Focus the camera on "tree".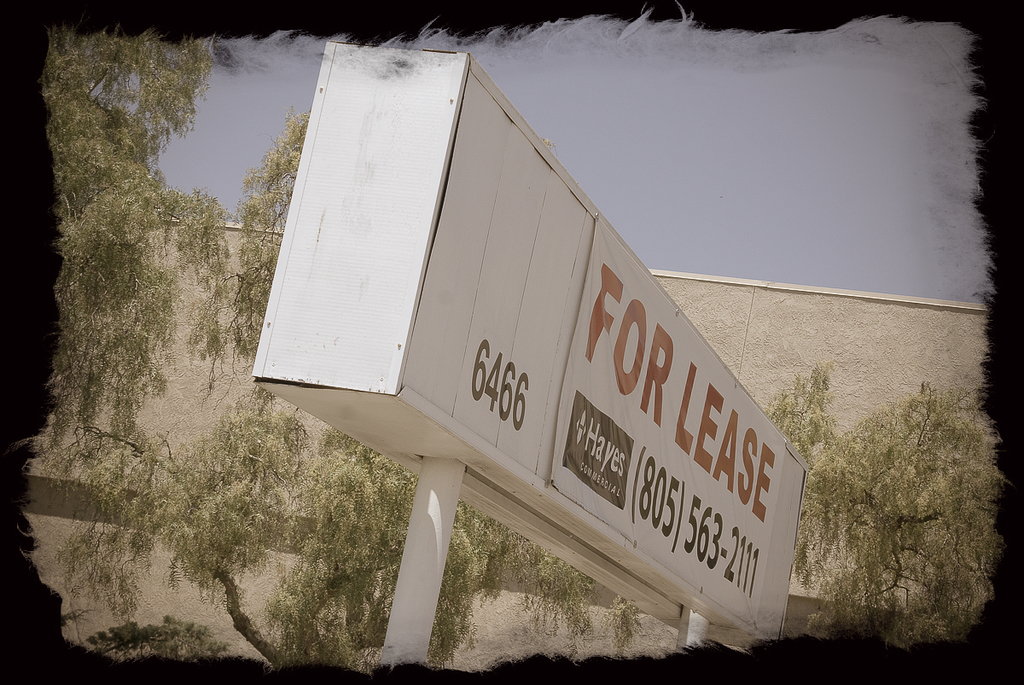
Focus region: <region>764, 363, 1002, 657</region>.
